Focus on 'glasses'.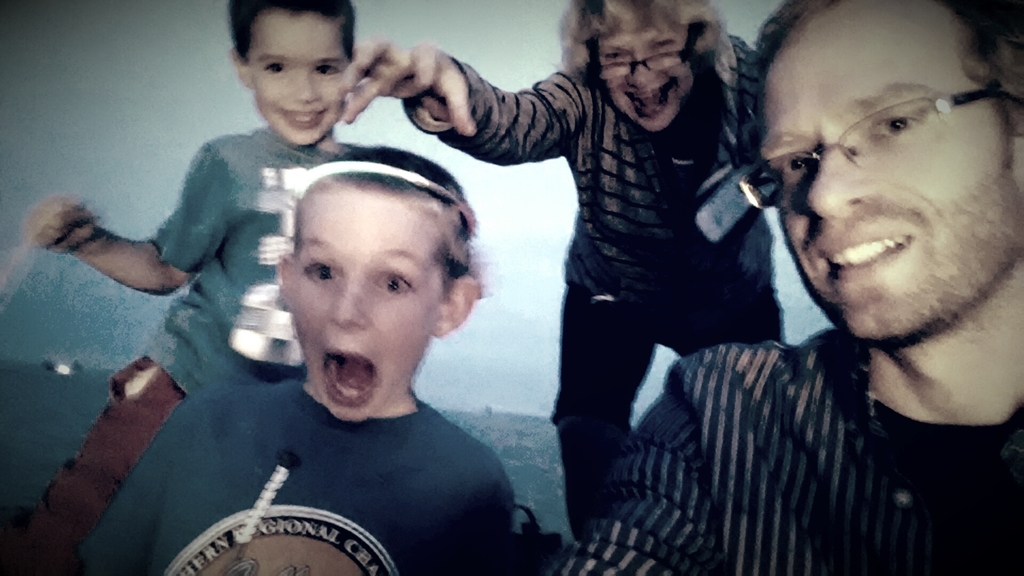
Focused at {"x1": 758, "y1": 89, "x2": 991, "y2": 179}.
